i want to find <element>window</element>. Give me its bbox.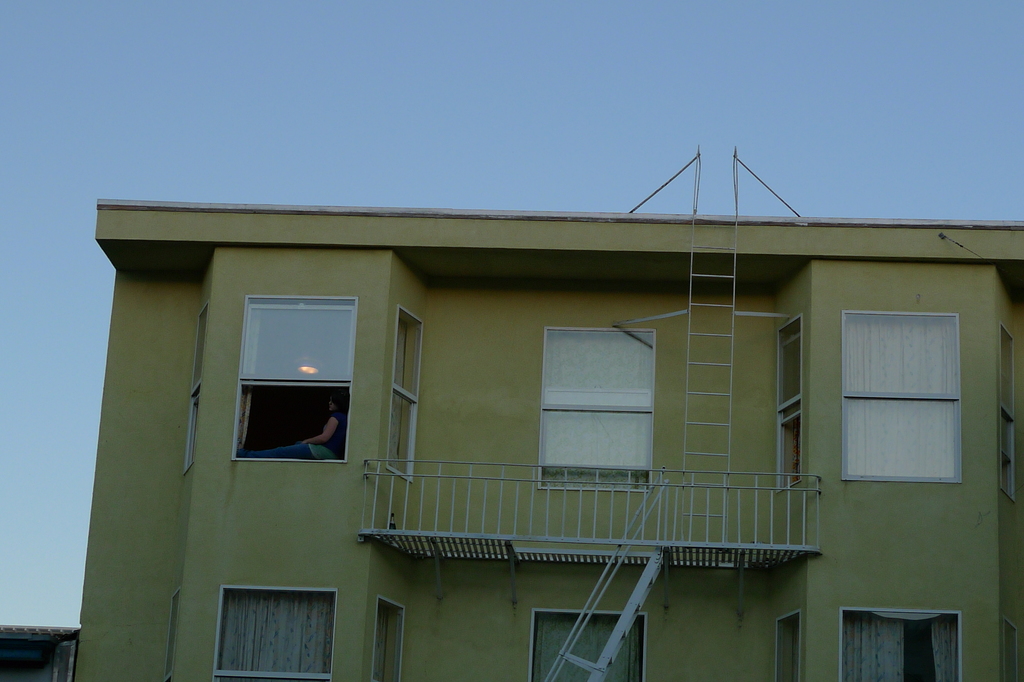
select_region(996, 327, 1015, 492).
